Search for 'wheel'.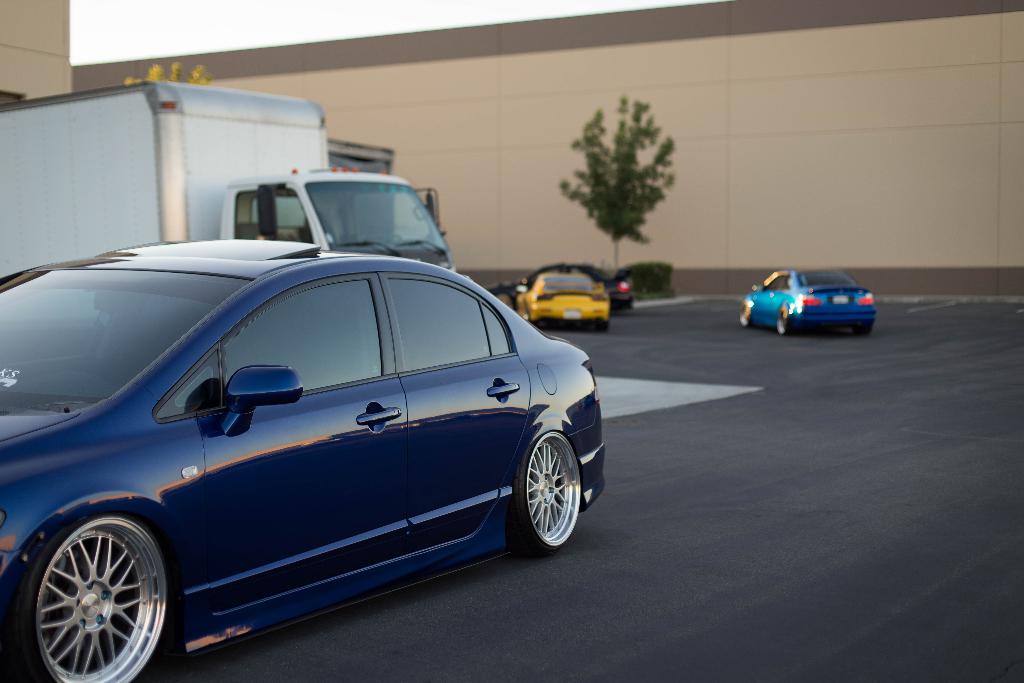
Found at [left=19, top=505, right=170, bottom=675].
